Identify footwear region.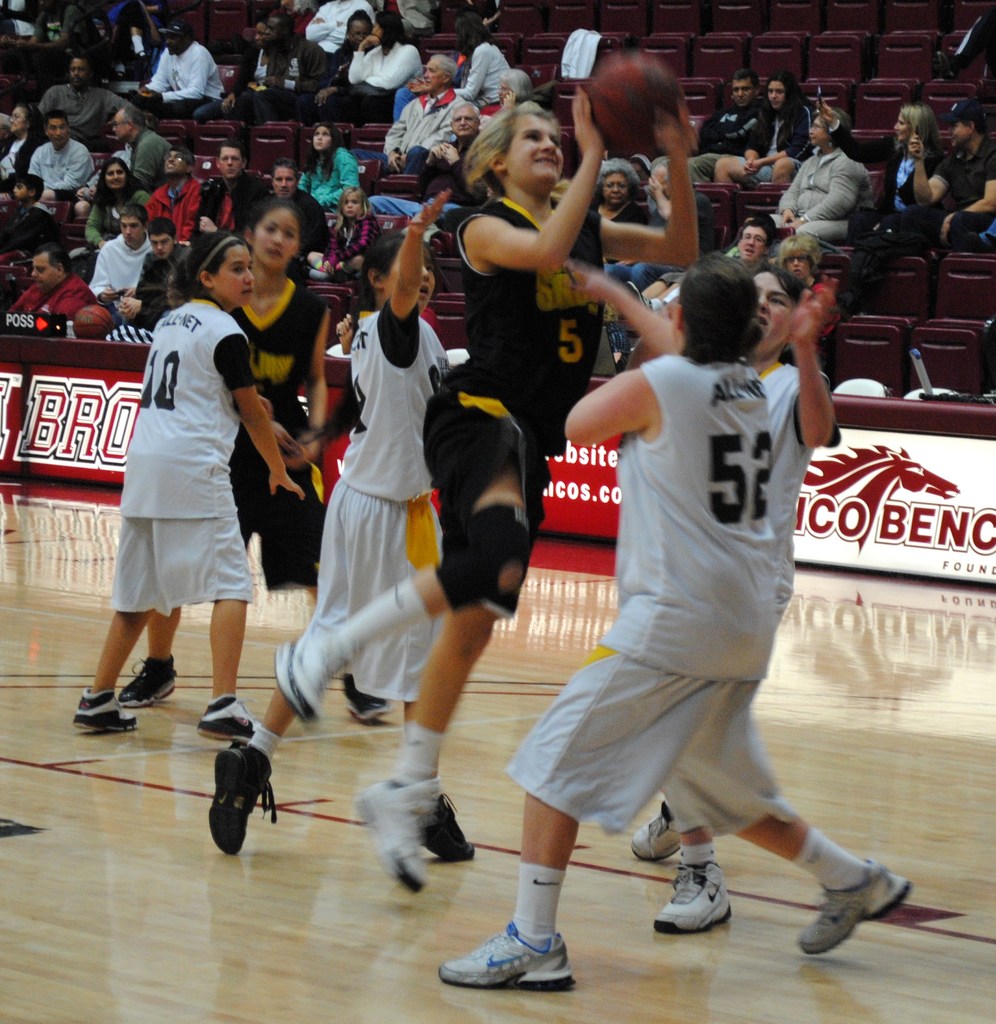
Region: Rect(351, 778, 447, 895).
